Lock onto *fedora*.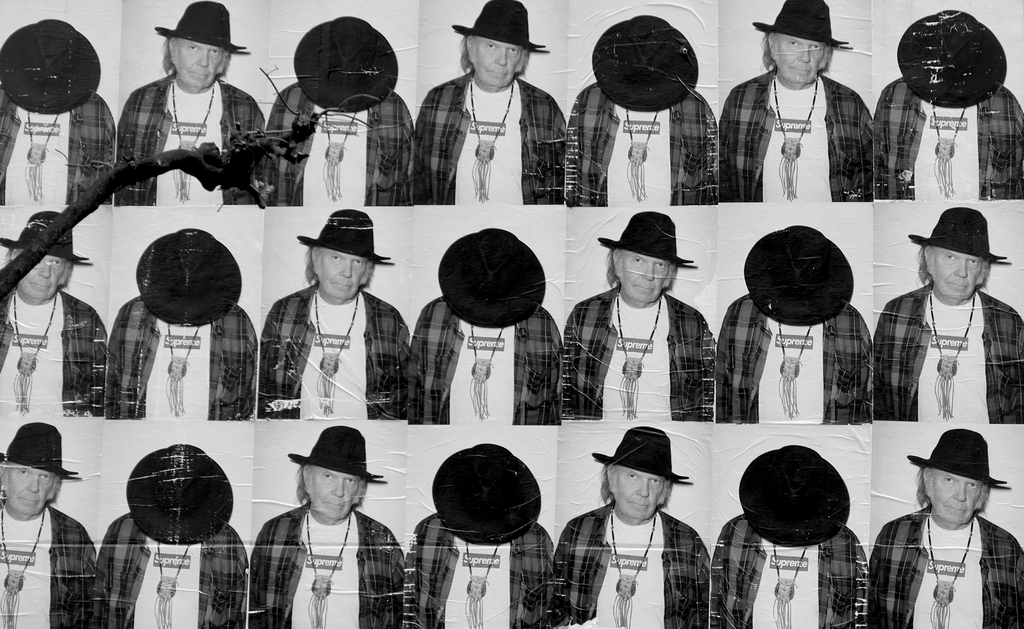
Locked: 294,15,401,112.
